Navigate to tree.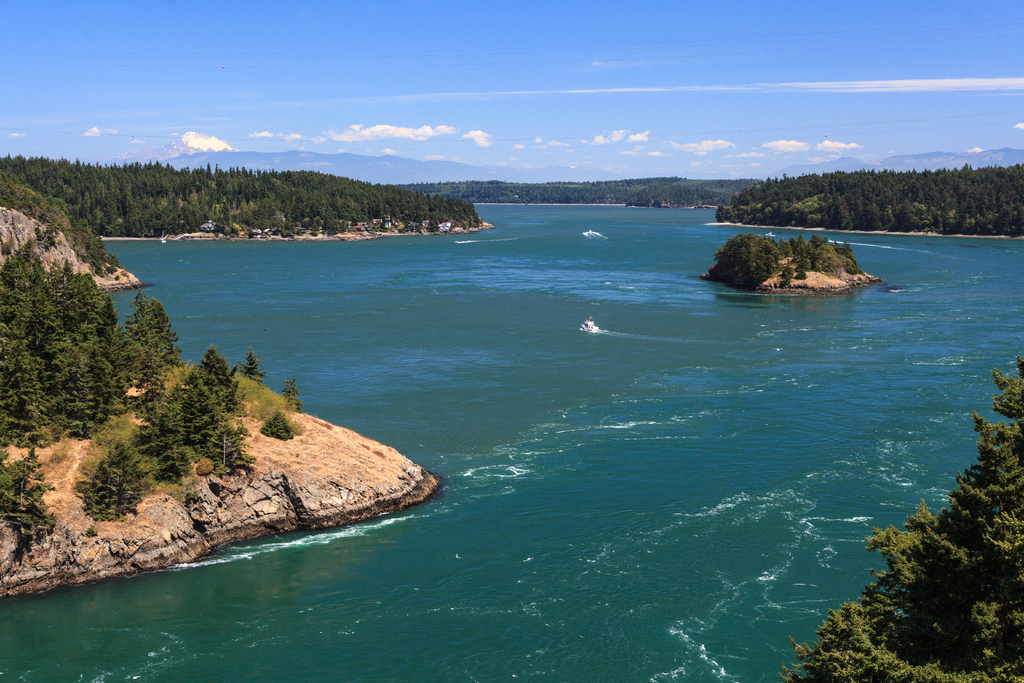
Navigation target: (283, 378, 304, 420).
